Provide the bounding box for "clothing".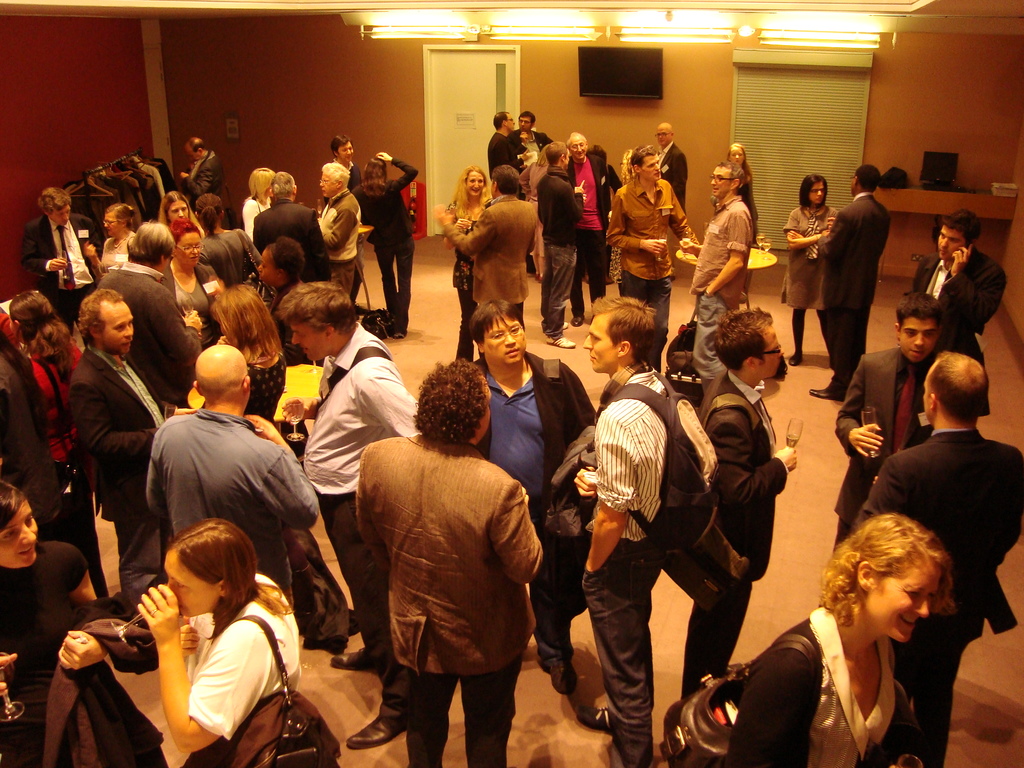
bbox=[198, 228, 264, 293].
